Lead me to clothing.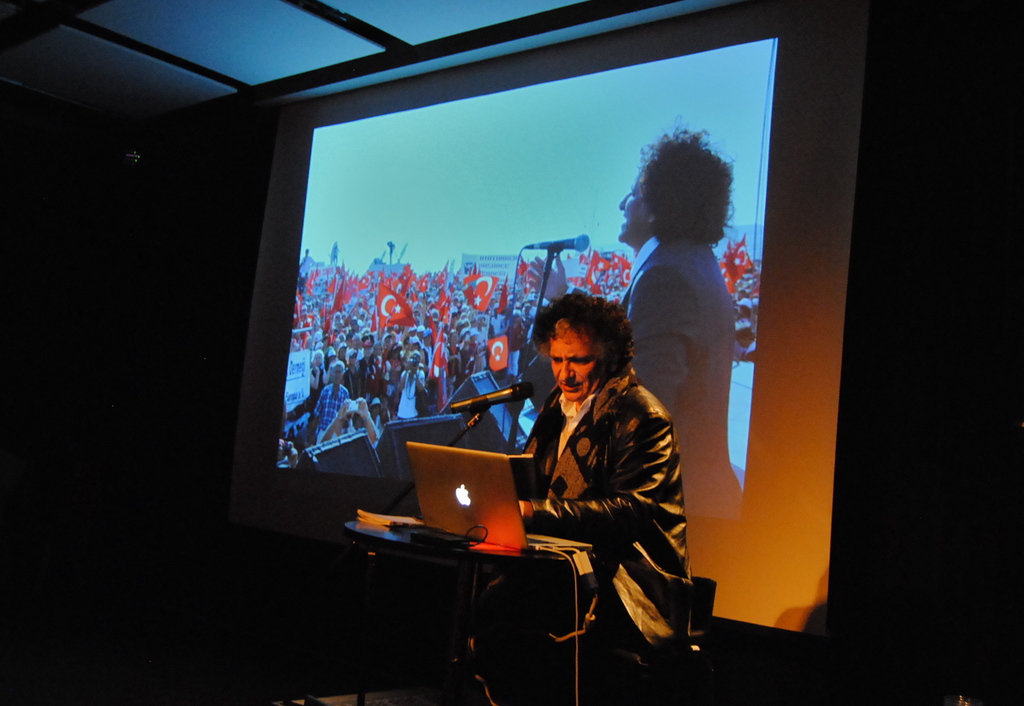
Lead to (492, 313, 694, 629).
